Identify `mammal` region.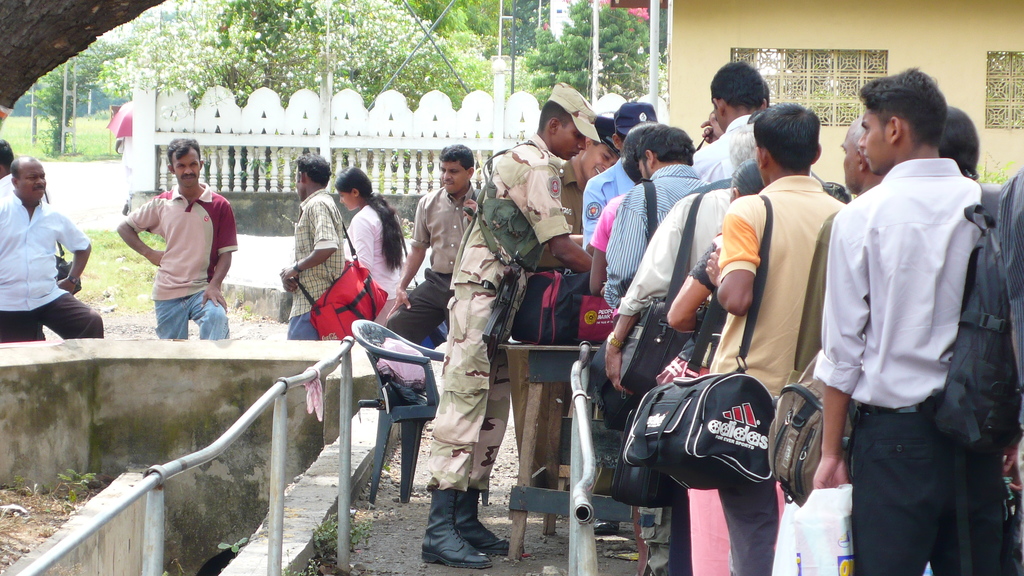
Region: select_region(0, 141, 18, 212).
